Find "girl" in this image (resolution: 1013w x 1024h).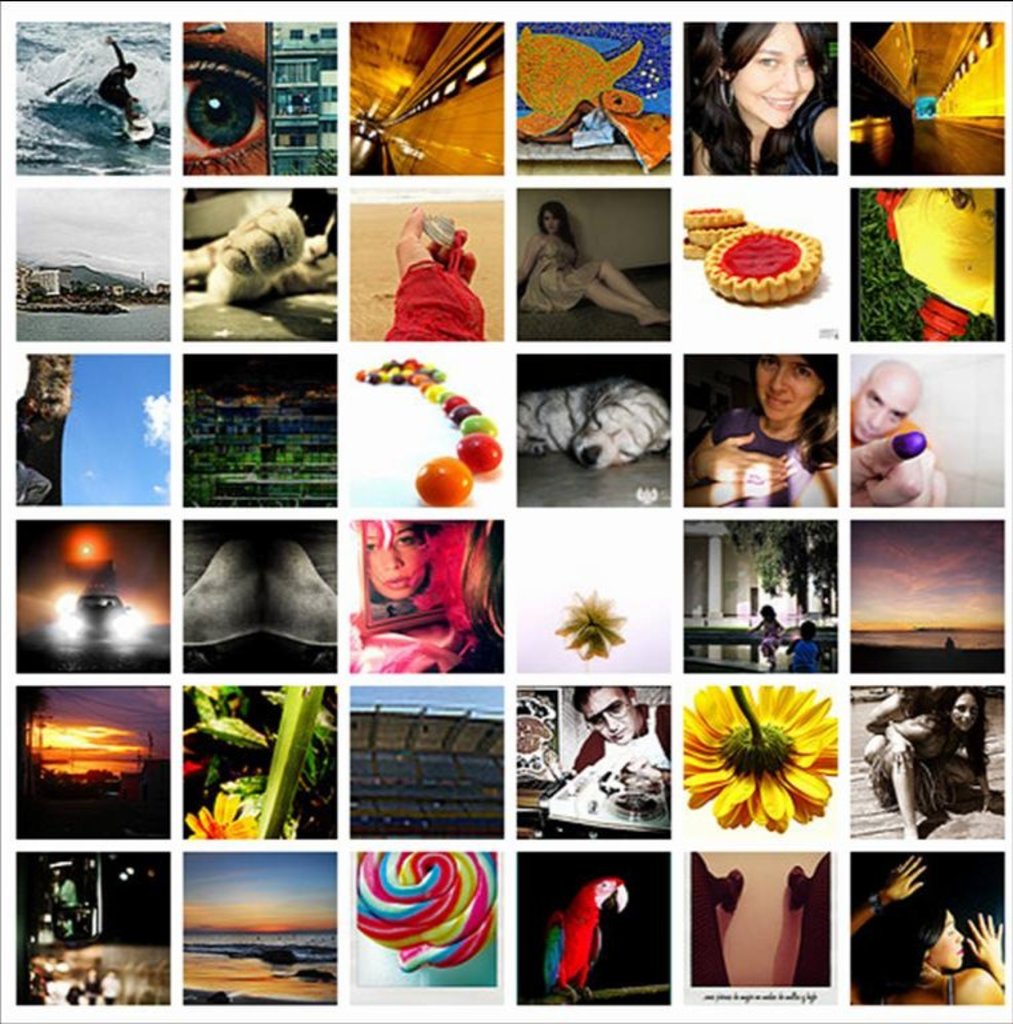
region(517, 200, 669, 325).
